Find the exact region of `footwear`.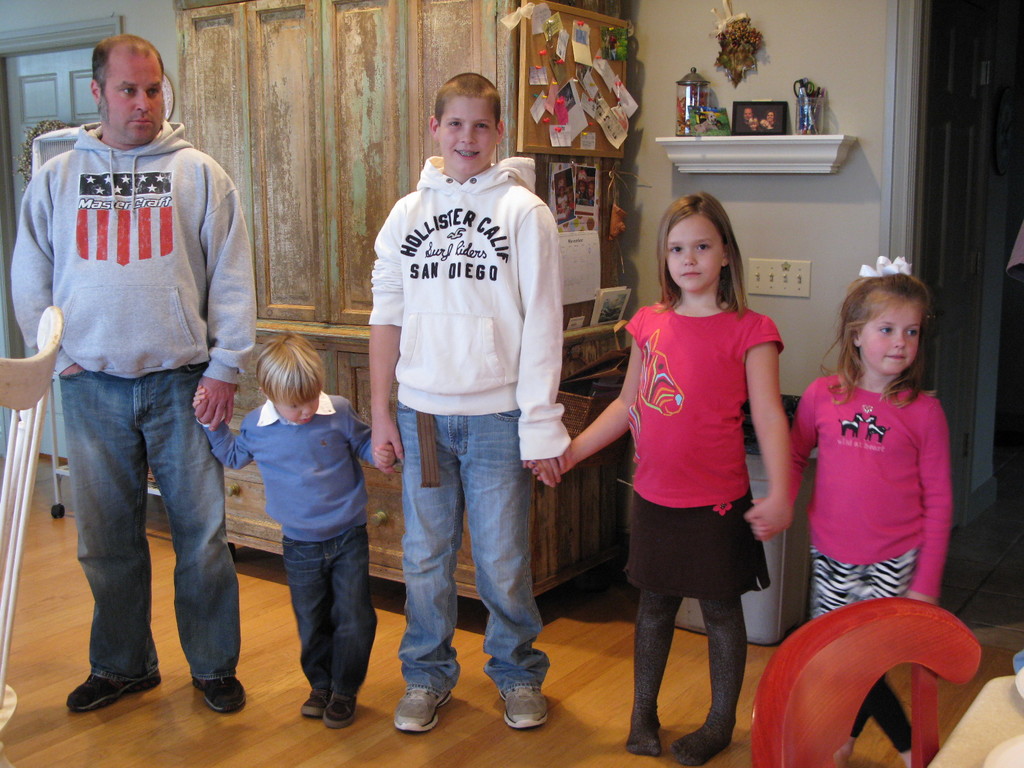
Exact region: detection(300, 685, 324, 710).
